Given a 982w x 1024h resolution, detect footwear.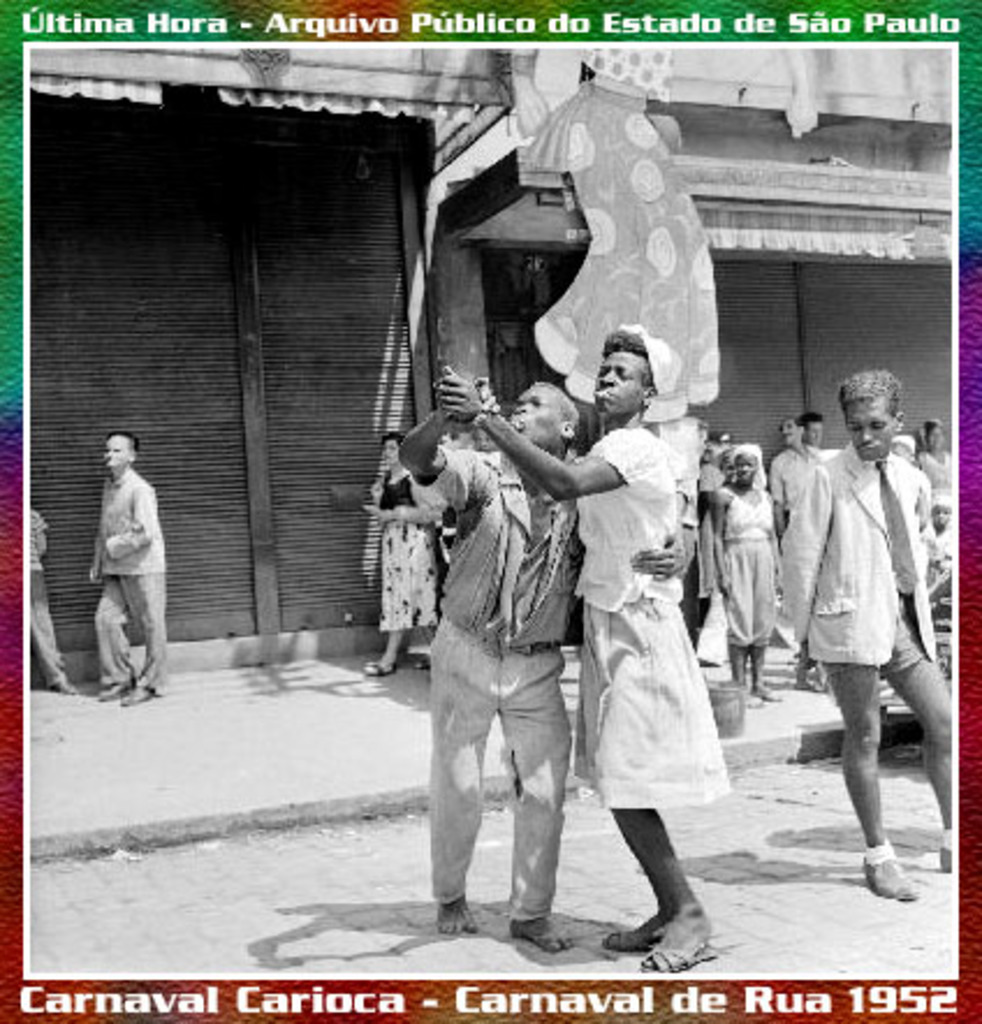
{"left": 100, "top": 679, "right": 130, "bottom": 697}.
